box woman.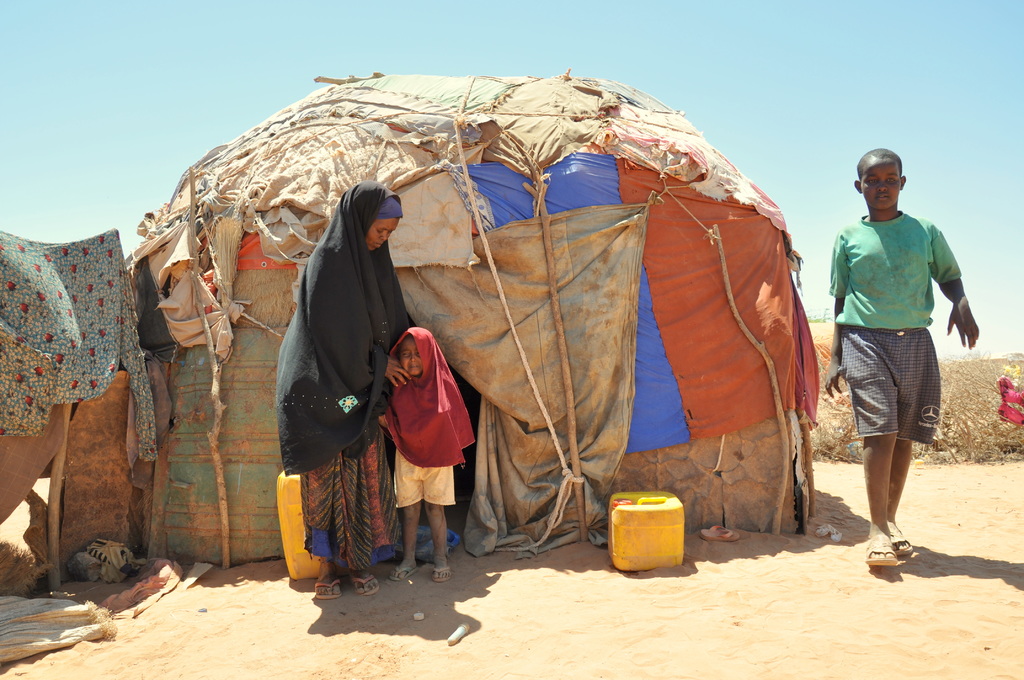
detection(273, 165, 413, 619).
